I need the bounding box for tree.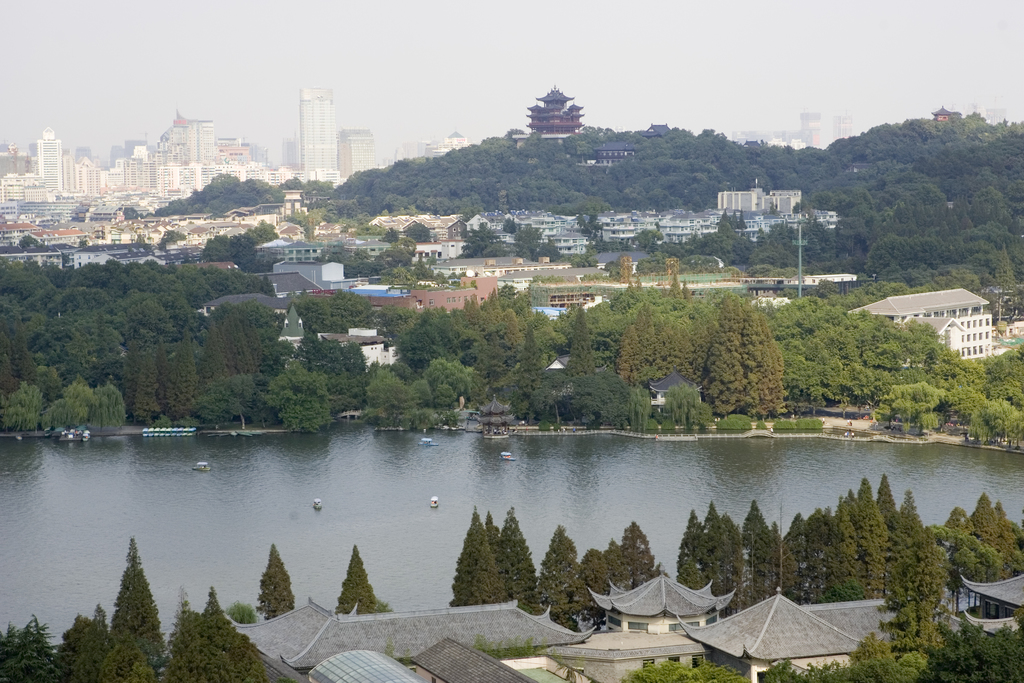
Here it is: Rect(946, 529, 990, 620).
